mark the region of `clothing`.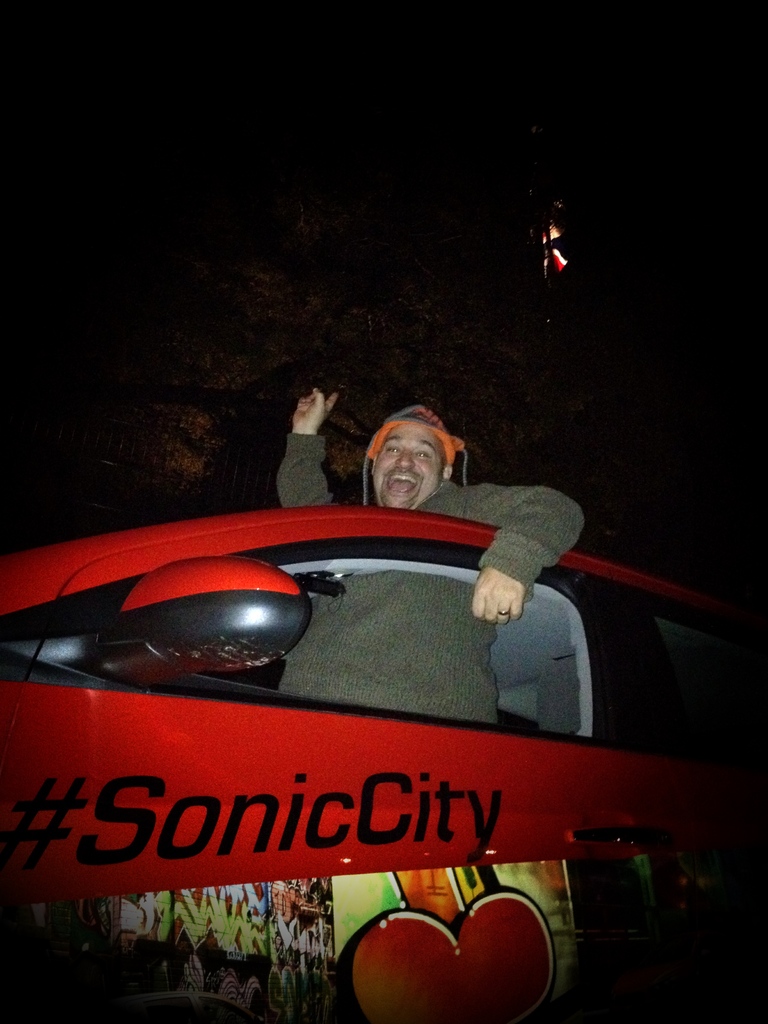
Region: crop(270, 432, 582, 721).
